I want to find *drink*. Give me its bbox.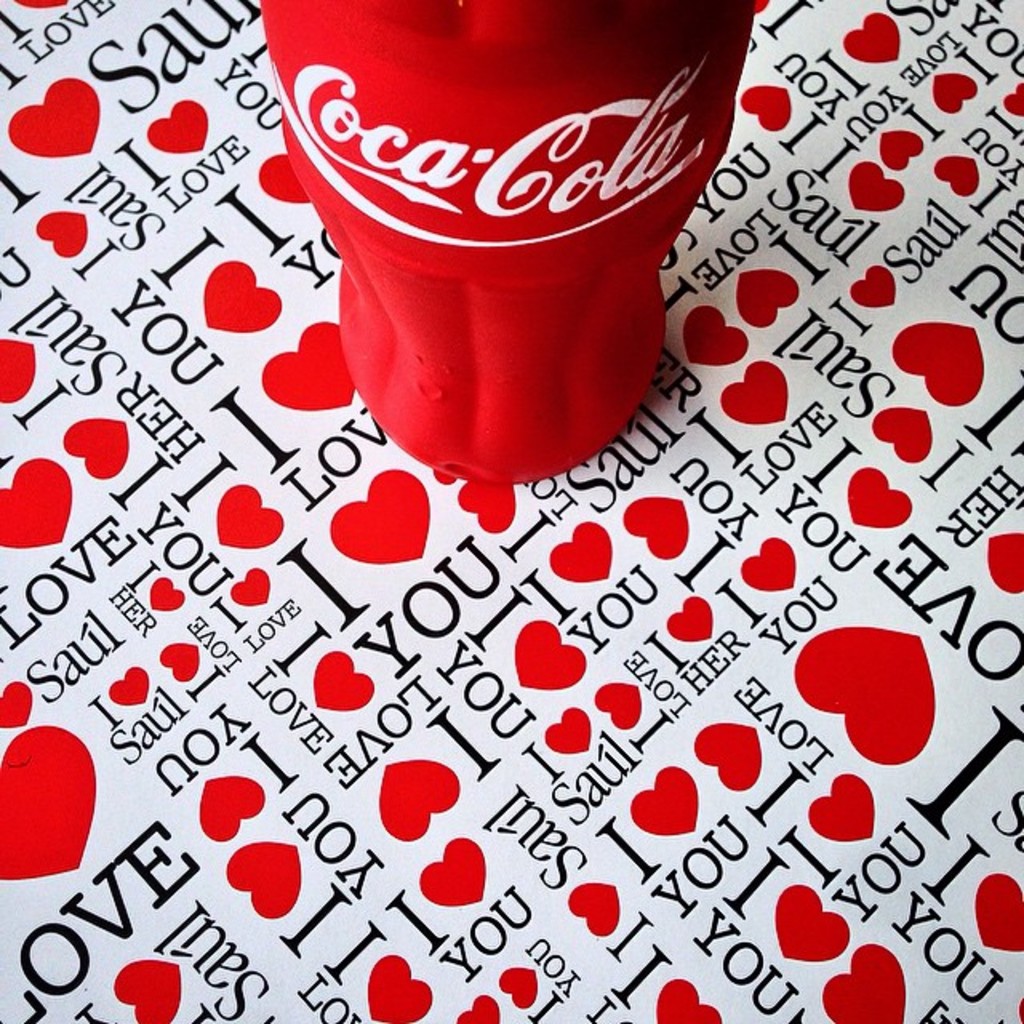
x1=266 y1=0 x2=704 y2=474.
